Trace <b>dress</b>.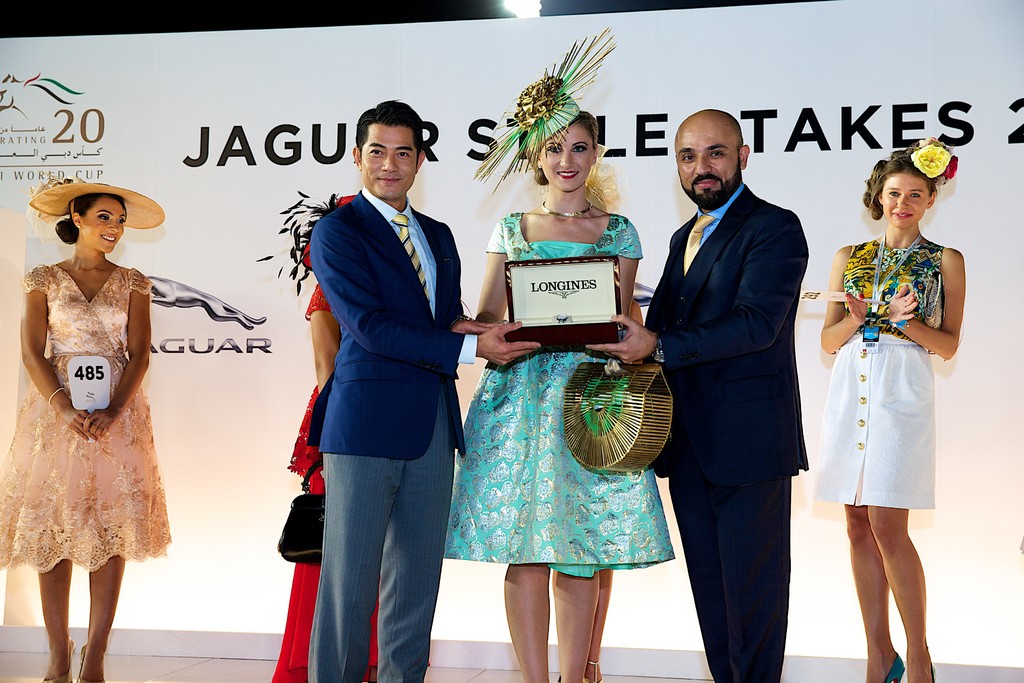
Traced to box=[808, 238, 940, 512].
